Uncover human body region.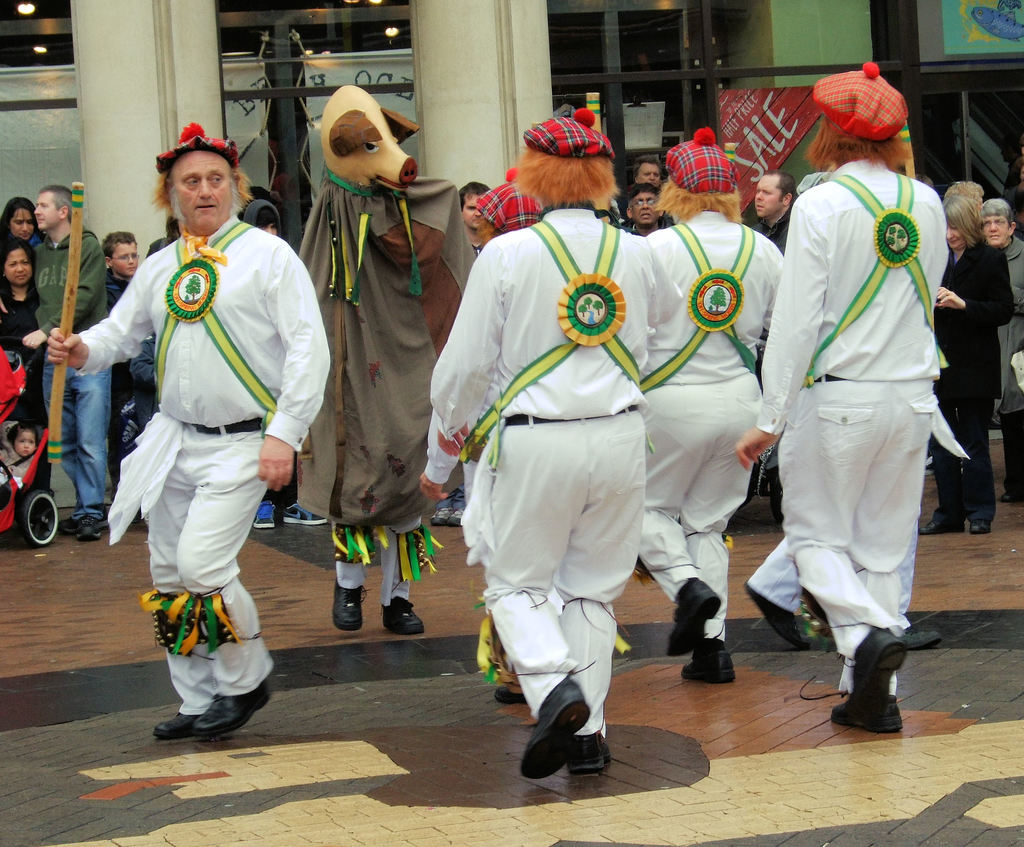
Uncovered: l=96, t=270, r=154, b=480.
